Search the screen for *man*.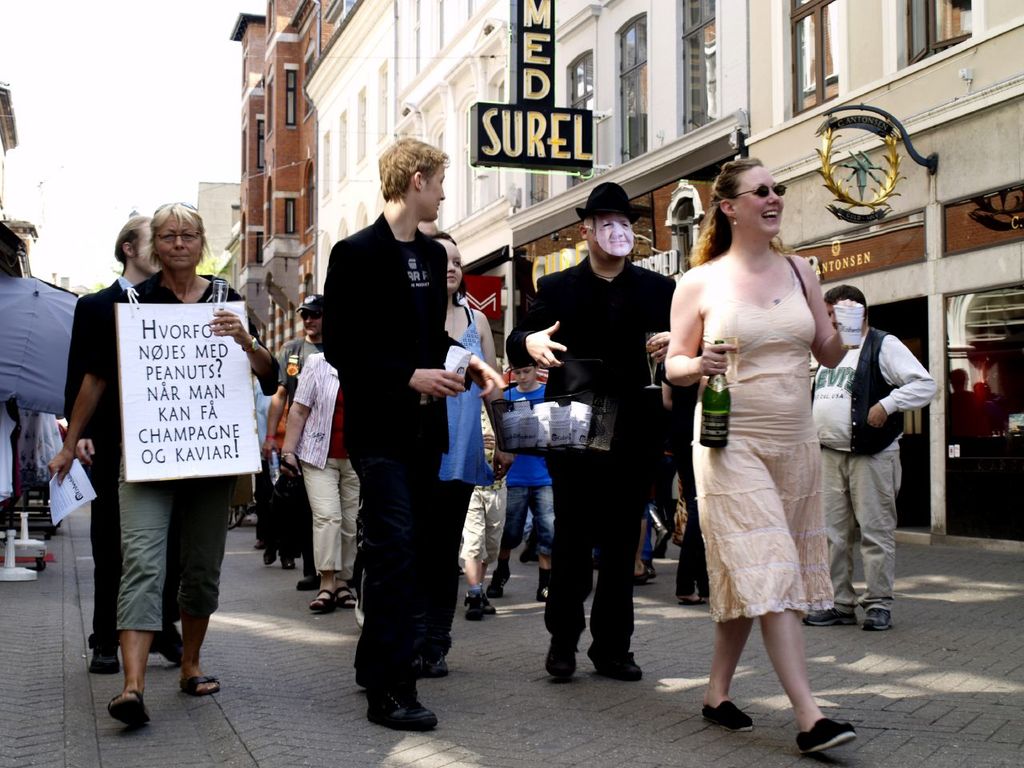
Found at [x1=809, y1=285, x2=945, y2=629].
